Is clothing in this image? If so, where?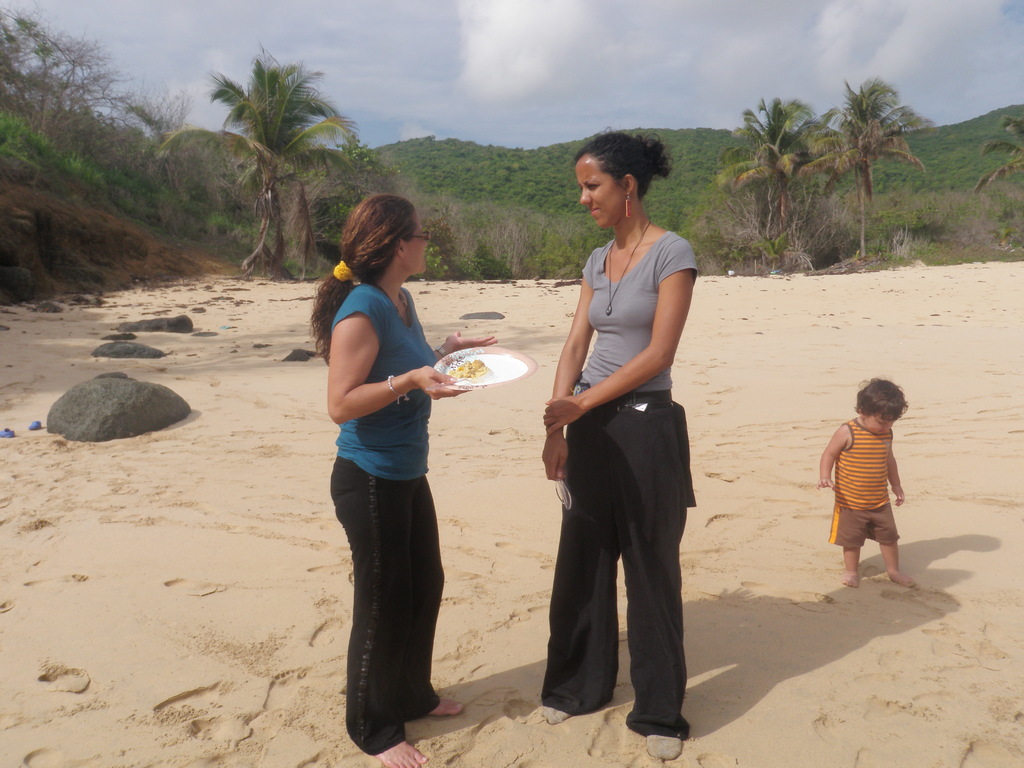
Yes, at 822 404 908 547.
